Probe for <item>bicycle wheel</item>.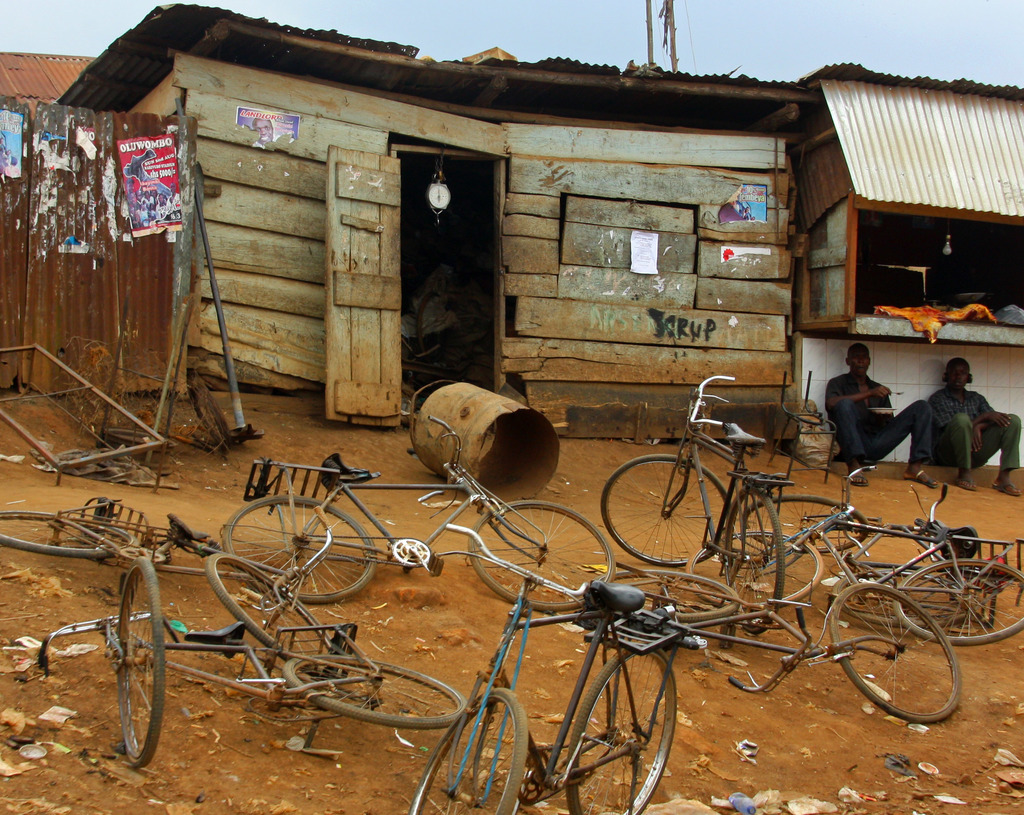
Probe result: bbox(0, 517, 134, 583).
